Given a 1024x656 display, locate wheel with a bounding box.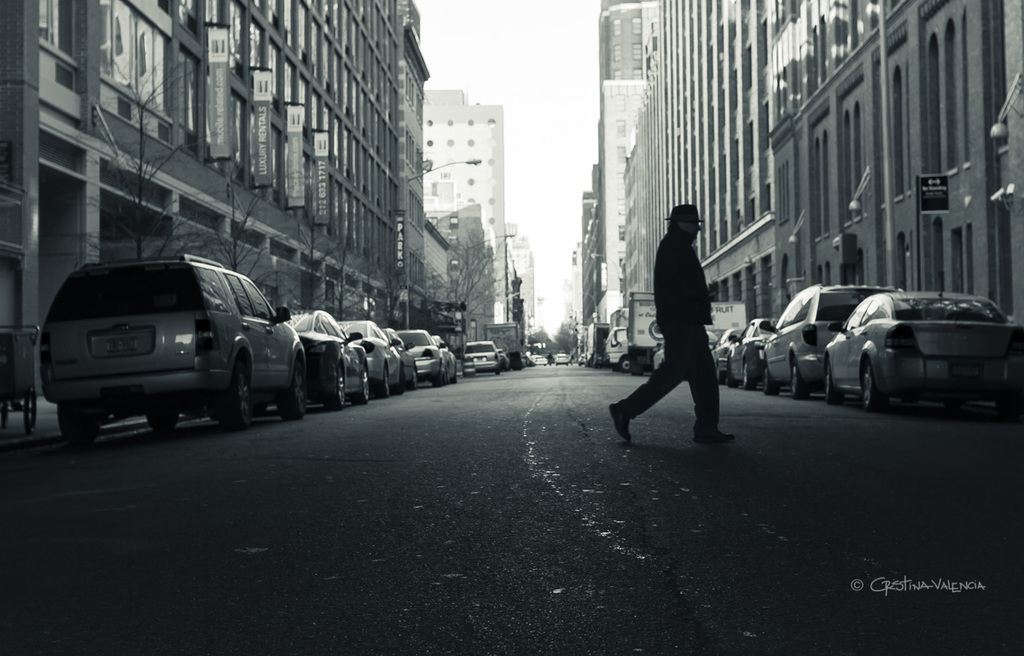
Located: [431,369,440,387].
